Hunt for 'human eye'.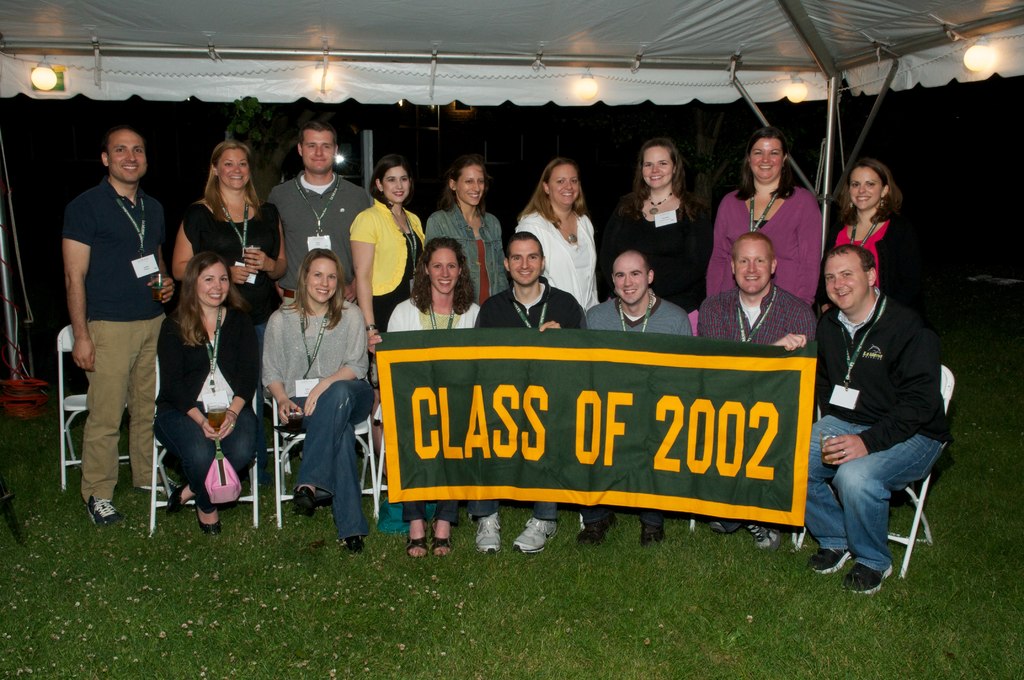
Hunted down at Rect(307, 145, 316, 150).
